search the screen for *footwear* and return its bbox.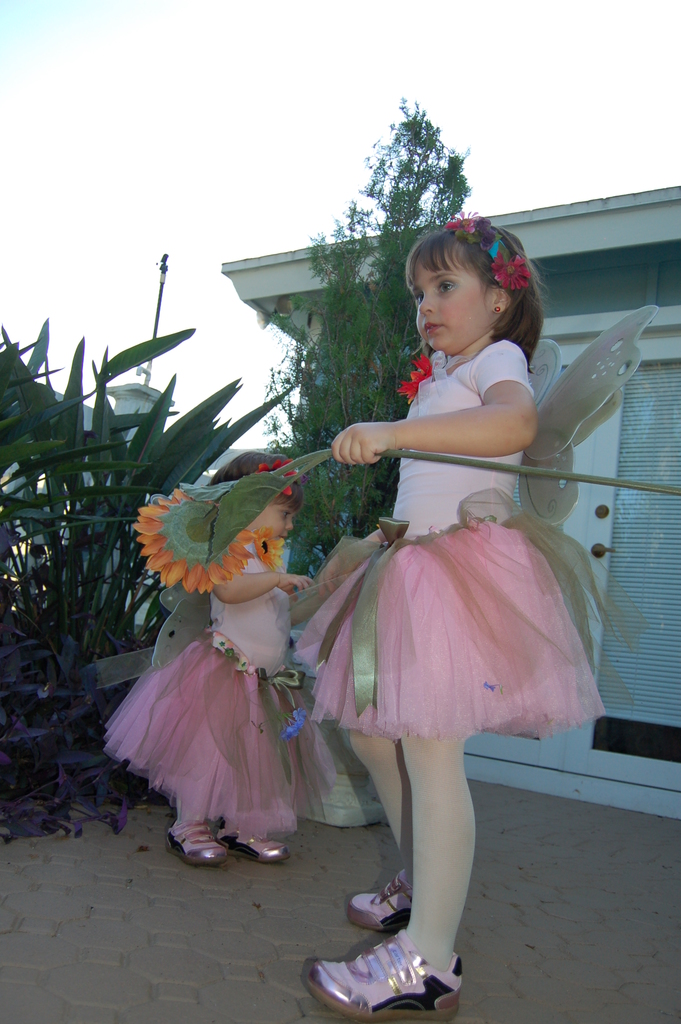
Found: {"x1": 347, "y1": 870, "x2": 418, "y2": 931}.
